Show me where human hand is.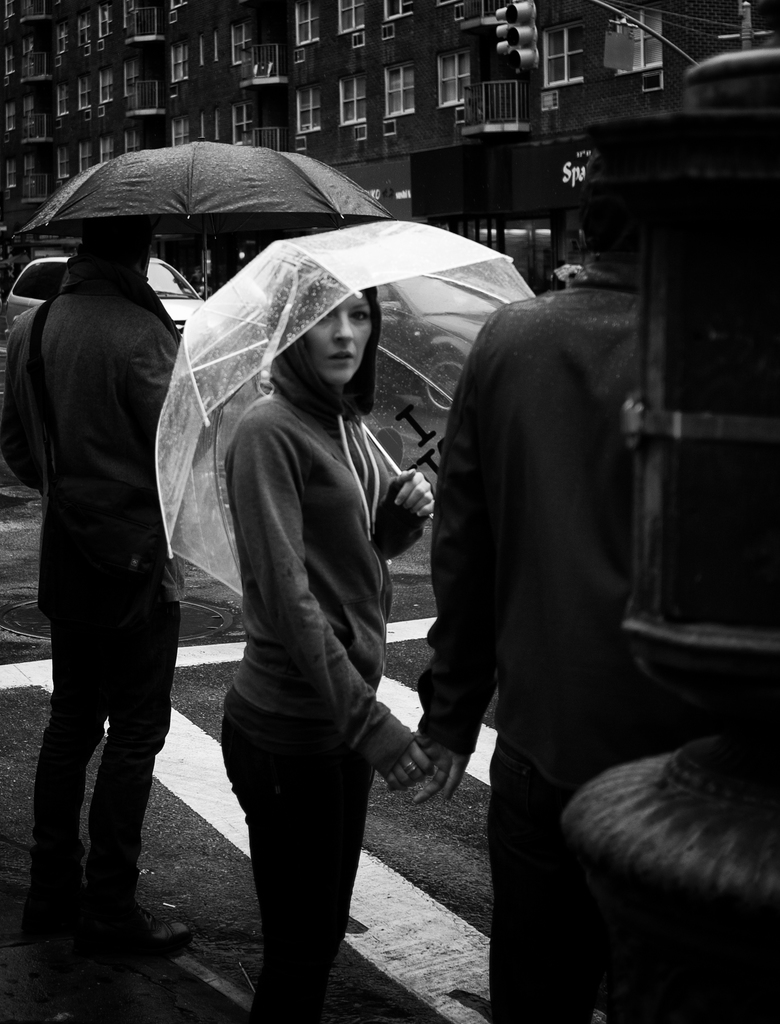
human hand is at {"x1": 394, "y1": 467, "x2": 436, "y2": 519}.
